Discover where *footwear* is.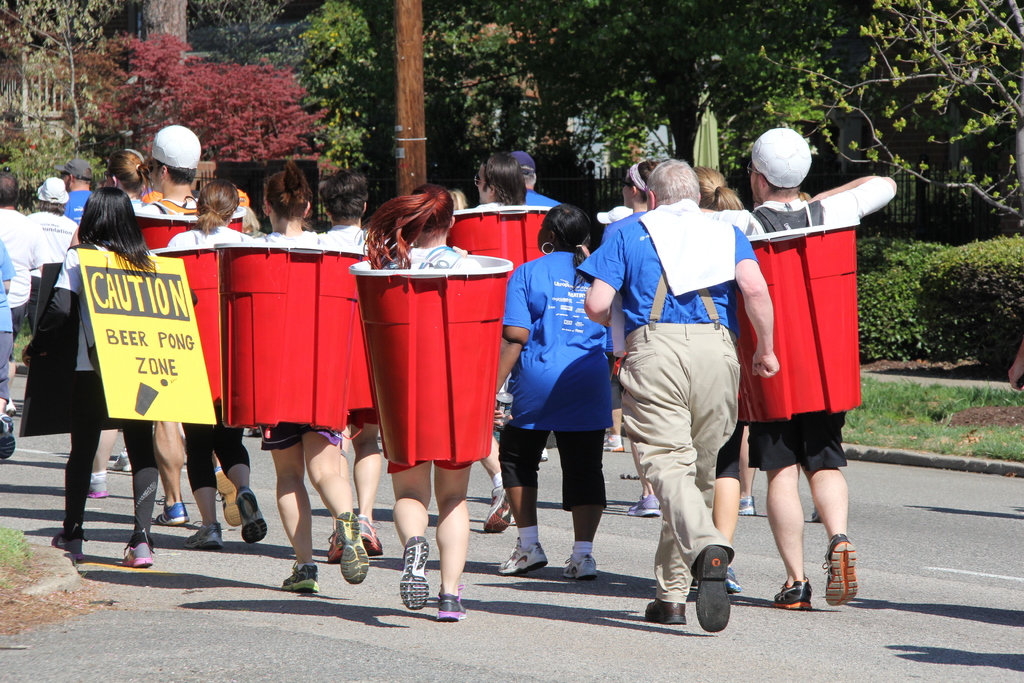
Discovered at <region>644, 597, 689, 627</region>.
